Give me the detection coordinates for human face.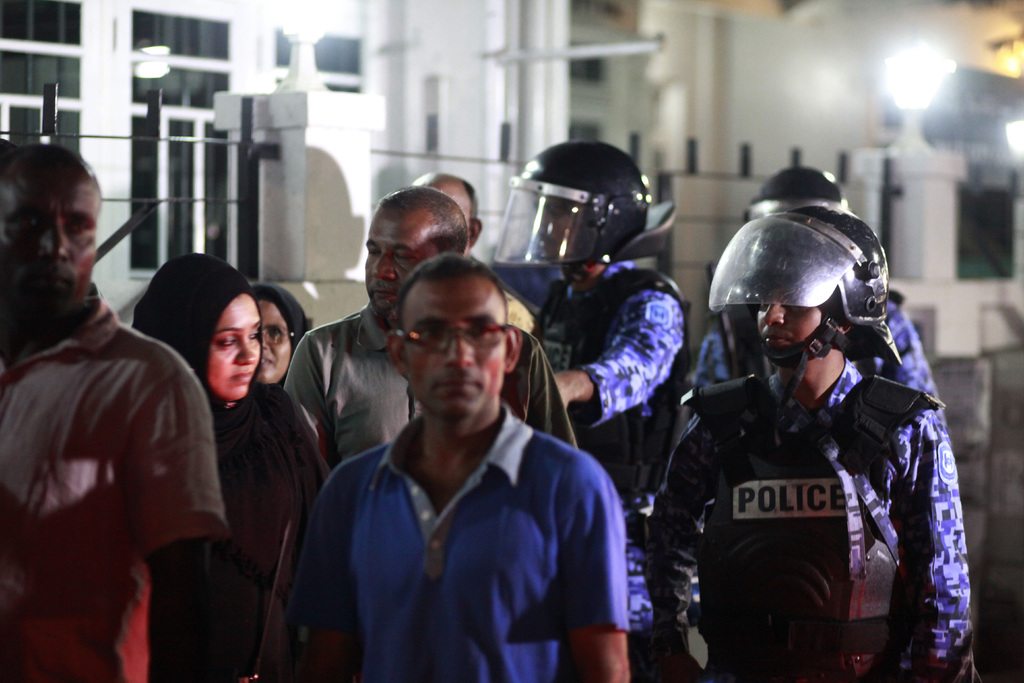
l=532, t=202, r=582, b=259.
